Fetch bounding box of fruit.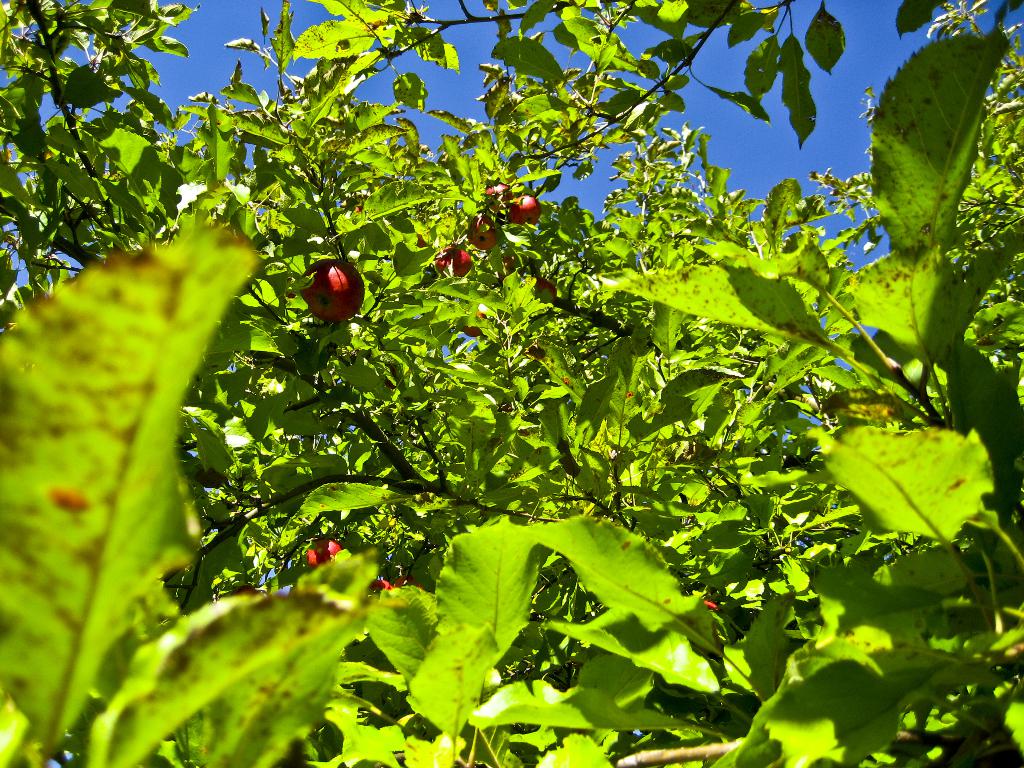
Bbox: x1=396 y1=573 x2=418 y2=585.
